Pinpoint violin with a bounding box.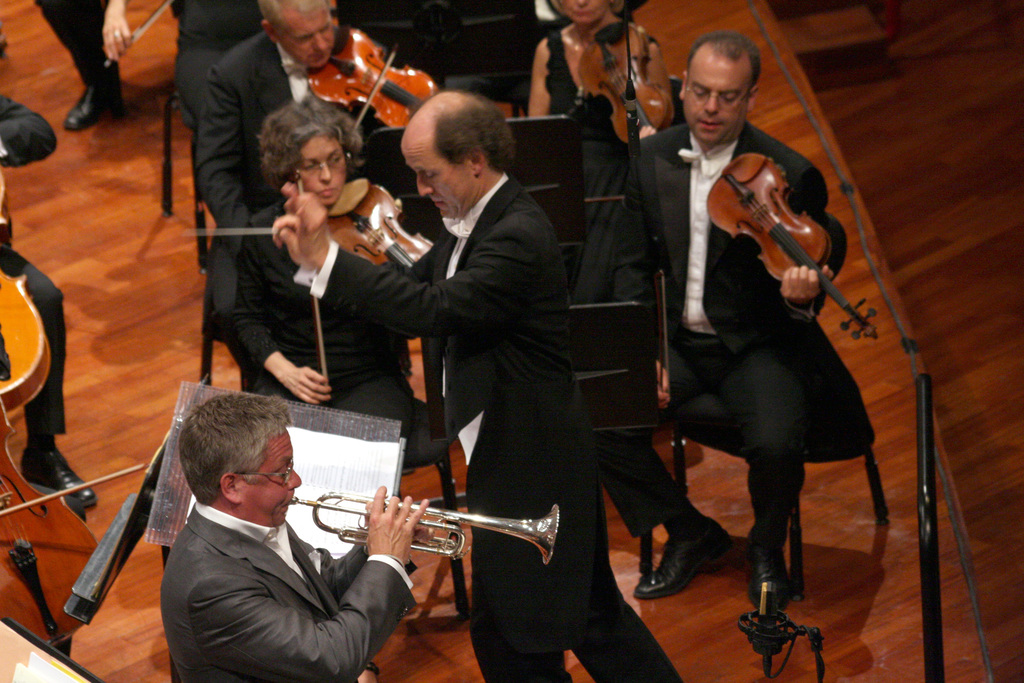
(703, 111, 854, 331).
